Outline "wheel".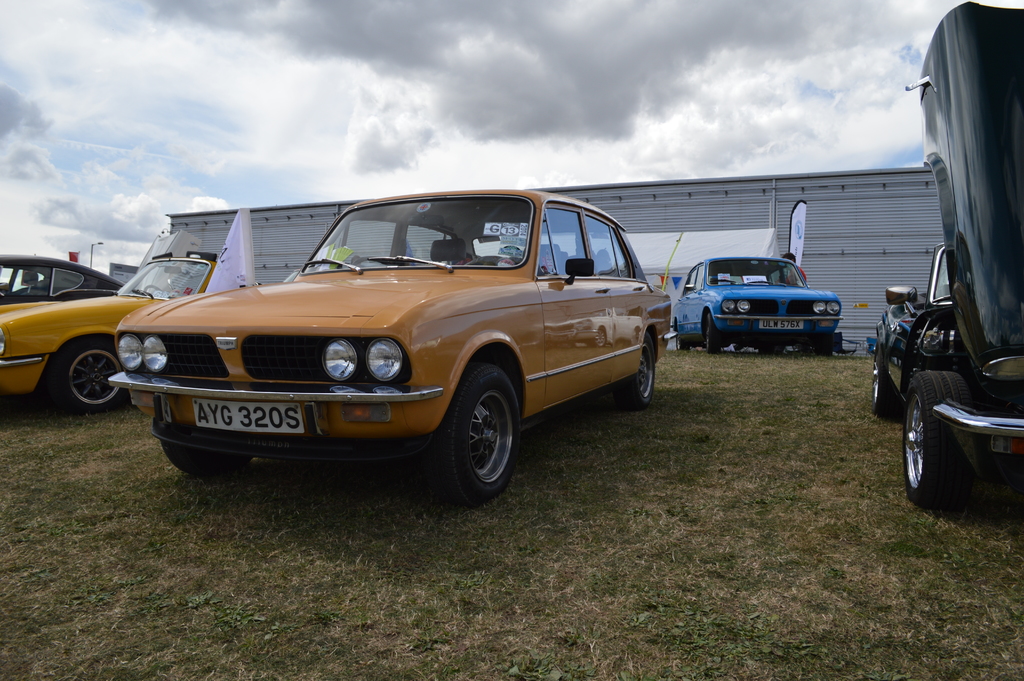
Outline: (56,343,129,415).
